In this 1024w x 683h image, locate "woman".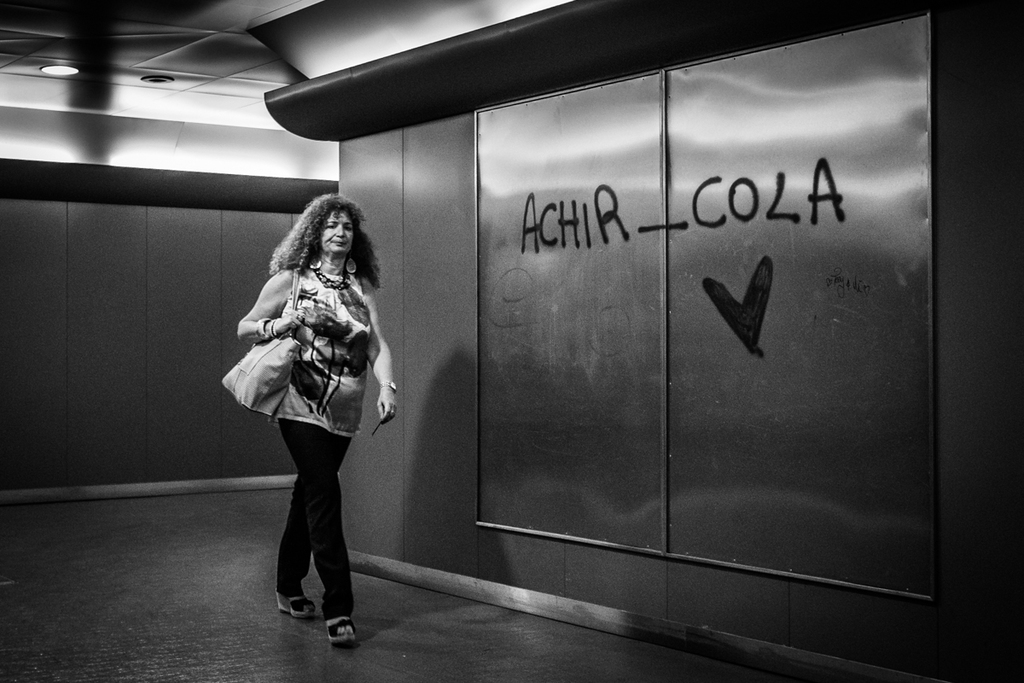
Bounding box: 234 191 411 643.
